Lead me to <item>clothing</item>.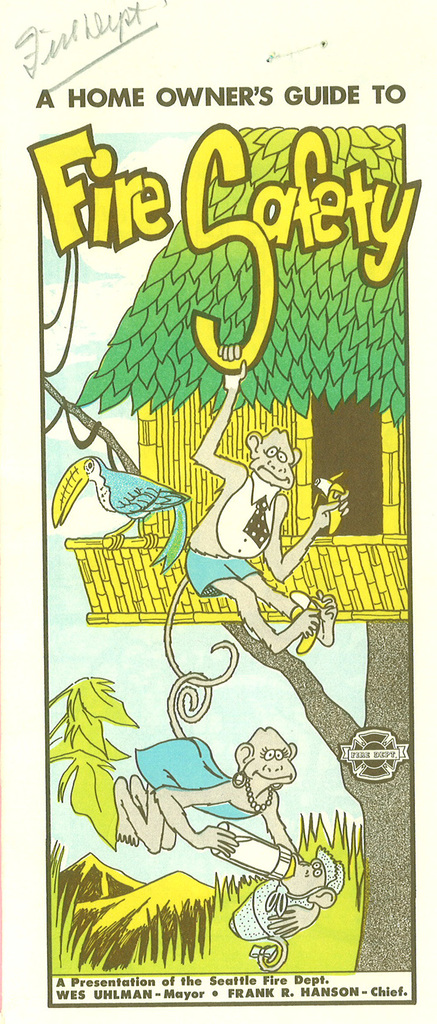
Lead to (219,472,299,554).
